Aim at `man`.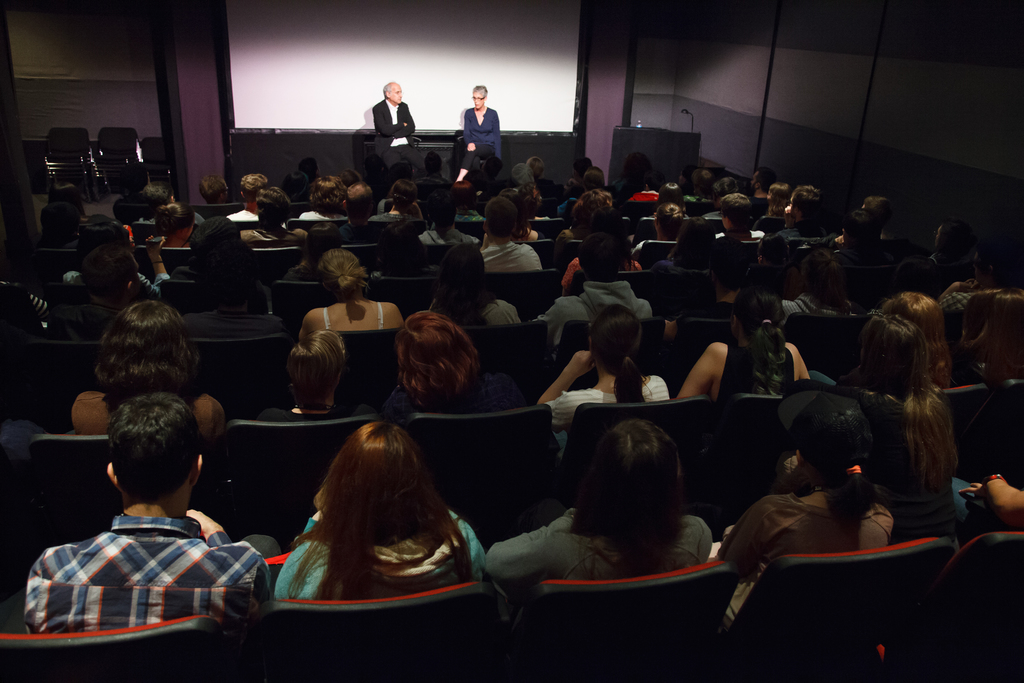
Aimed at left=367, top=76, right=407, bottom=165.
